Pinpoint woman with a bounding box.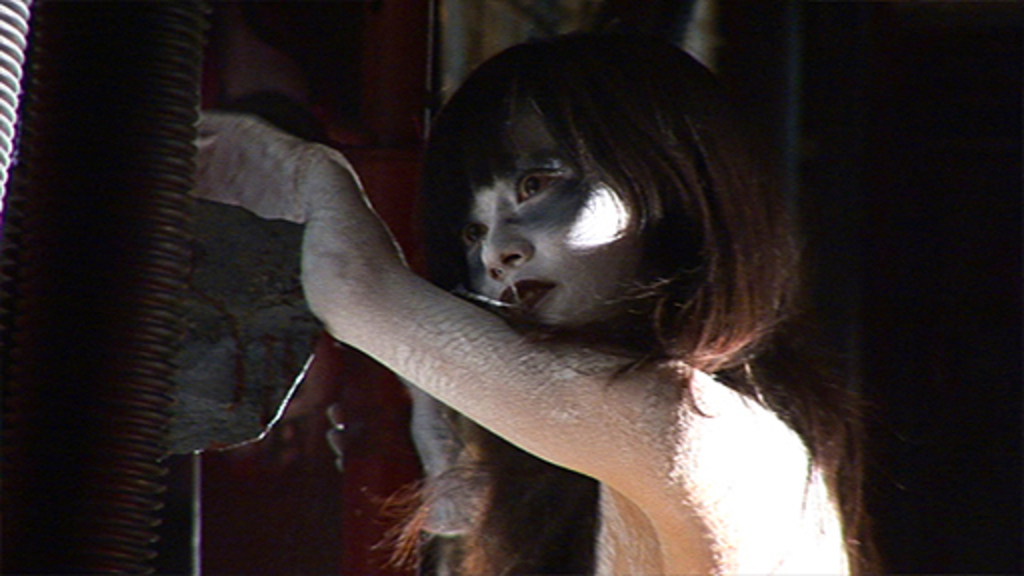
select_region(110, 20, 868, 562).
